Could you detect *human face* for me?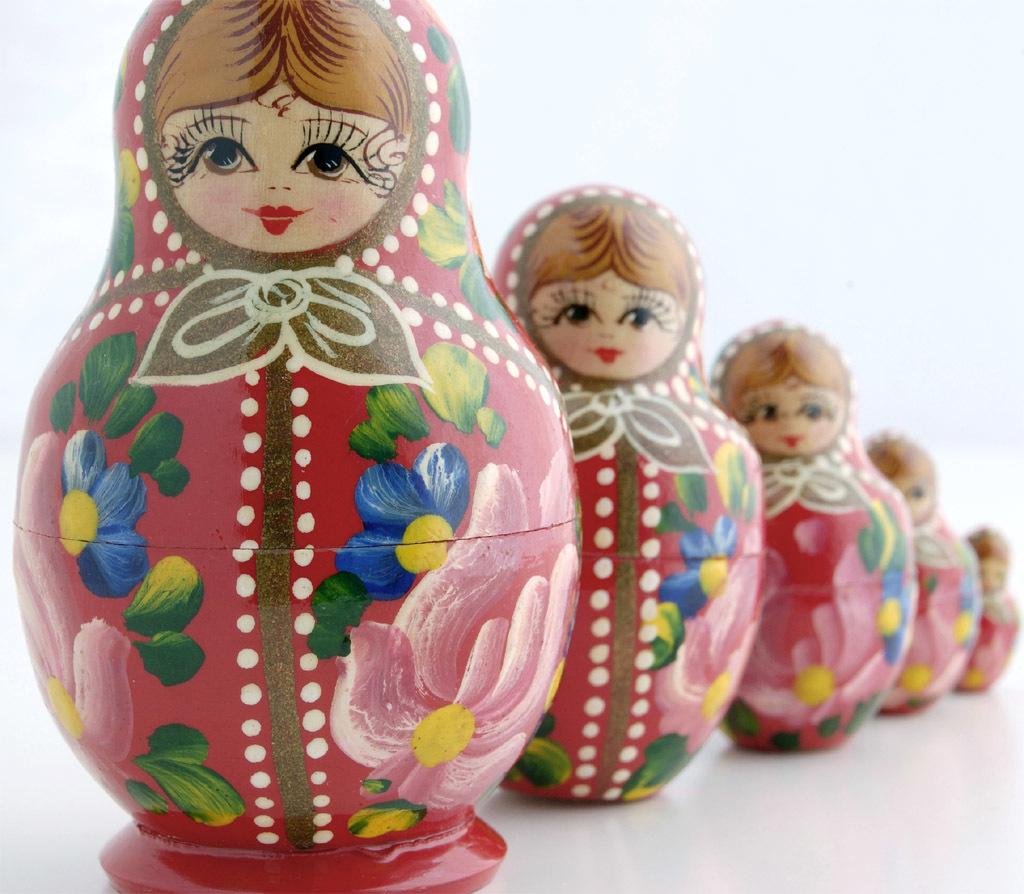
Detection result: [890, 475, 931, 522].
